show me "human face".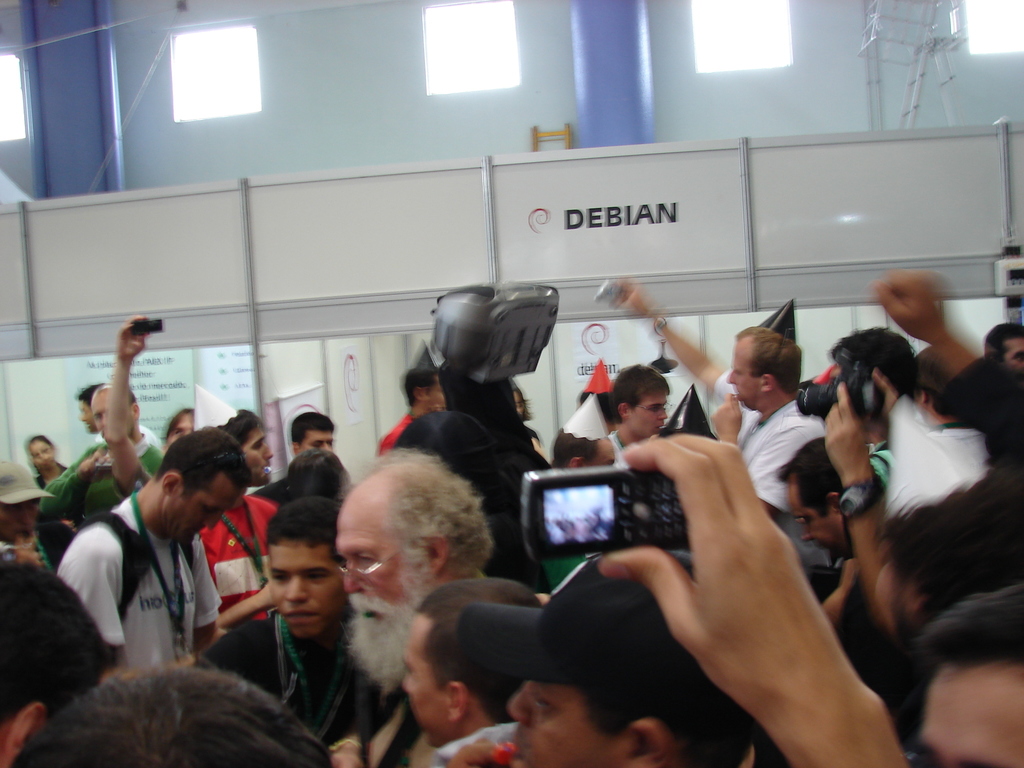
"human face" is here: locate(727, 337, 765, 412).
